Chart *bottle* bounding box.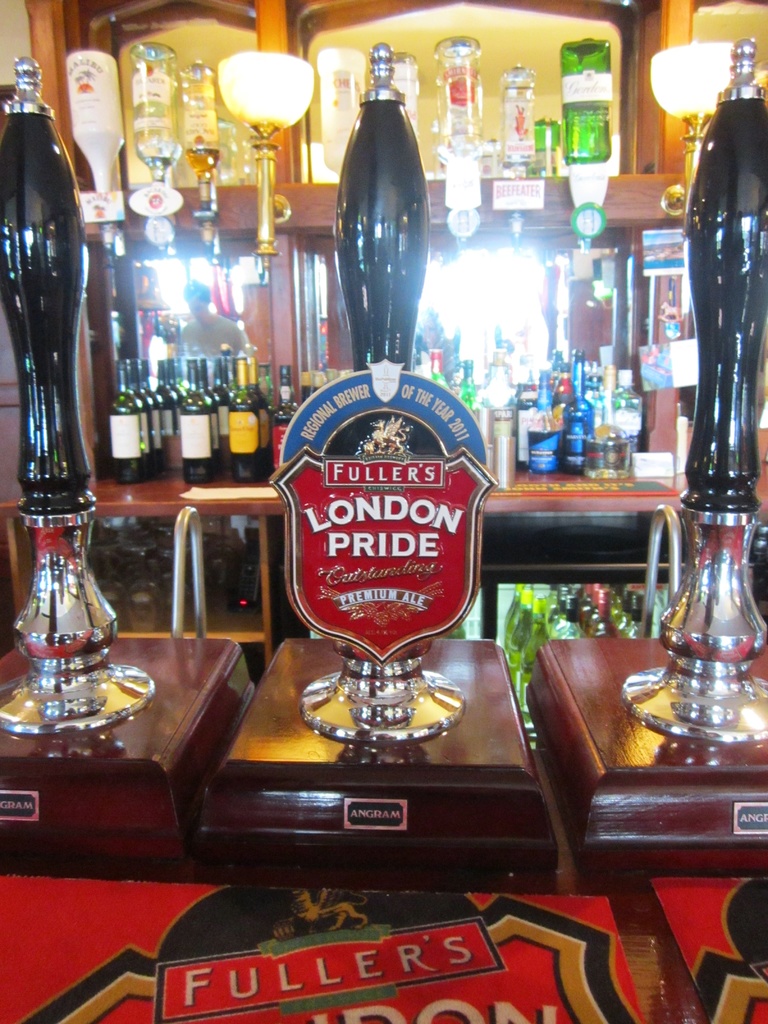
Charted: <bbox>562, 41, 614, 245</bbox>.
